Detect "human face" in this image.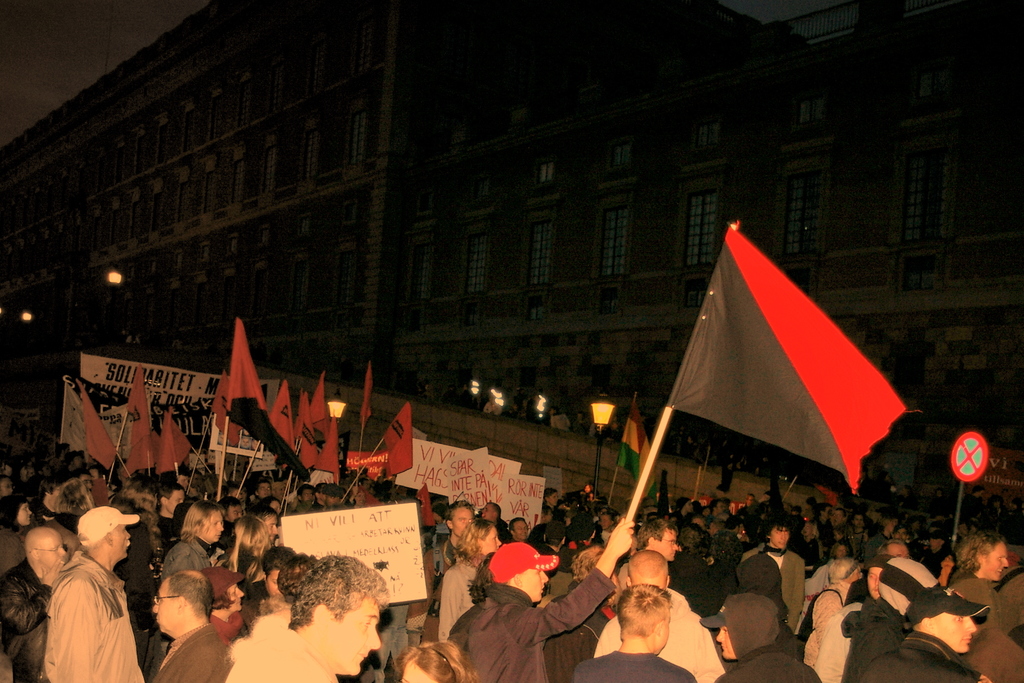
Detection: rect(230, 585, 244, 610).
